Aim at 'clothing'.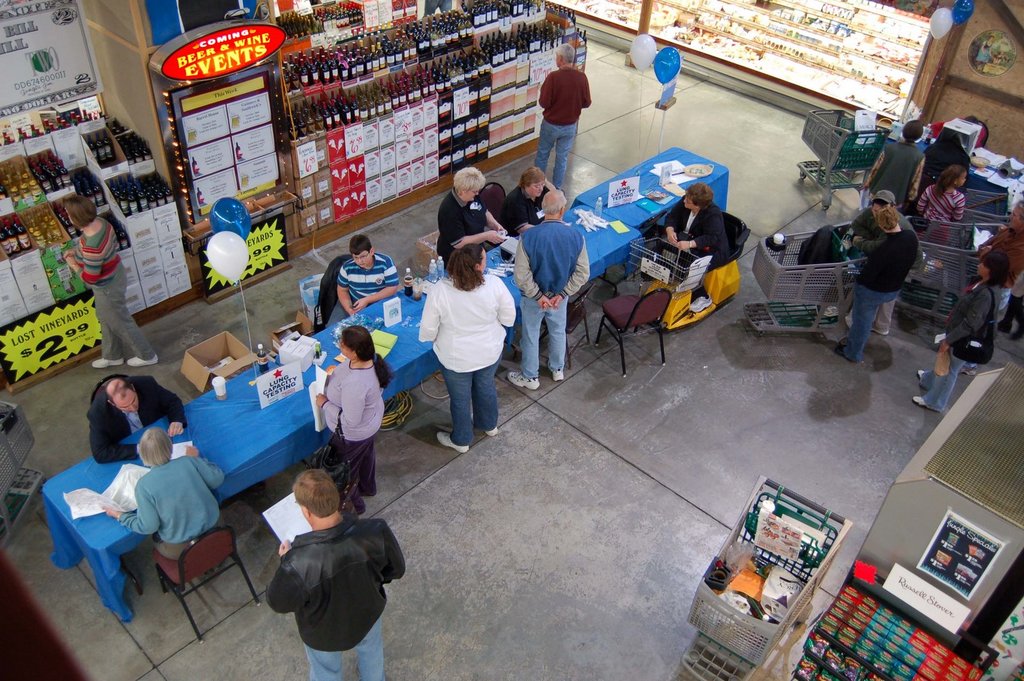
Aimed at x1=496 y1=182 x2=538 y2=230.
